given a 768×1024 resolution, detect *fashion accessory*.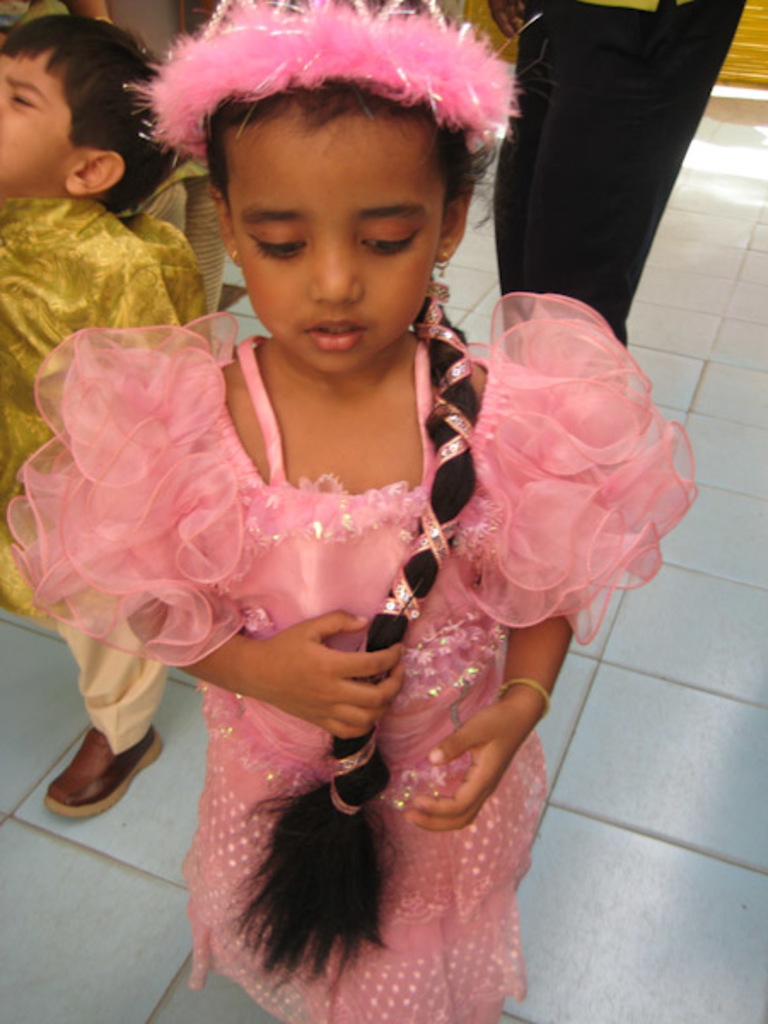
region(43, 719, 167, 819).
